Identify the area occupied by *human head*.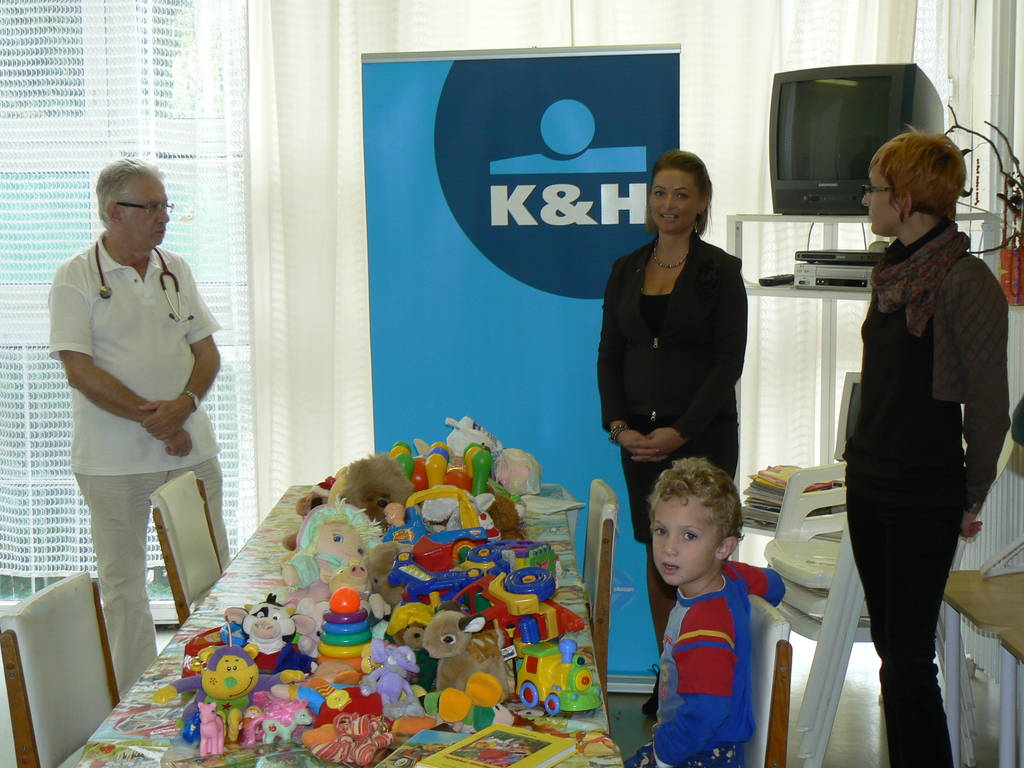
Area: rect(647, 151, 716, 234).
